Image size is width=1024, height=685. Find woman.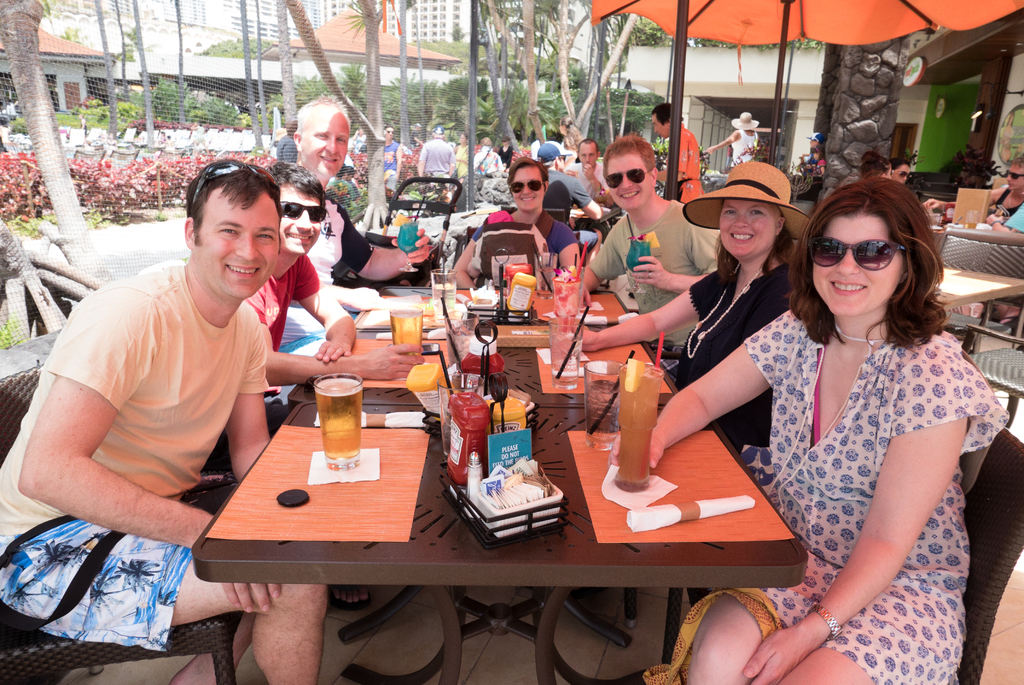
x1=575 y1=160 x2=811 y2=449.
